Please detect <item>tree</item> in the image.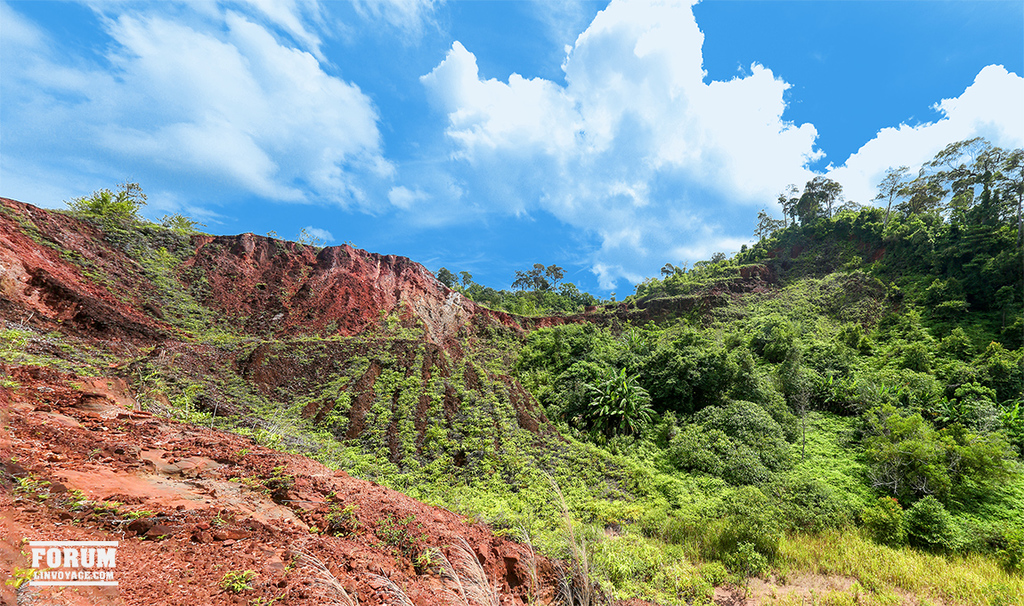
<region>792, 164, 863, 239</region>.
